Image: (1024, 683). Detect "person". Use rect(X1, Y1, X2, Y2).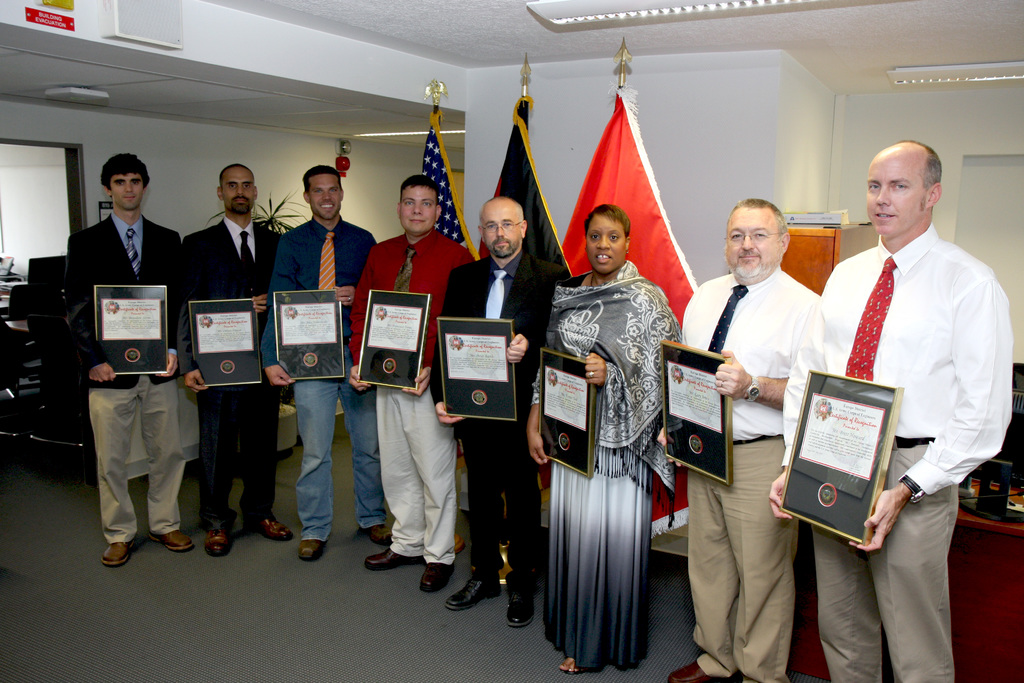
rect(259, 163, 397, 562).
